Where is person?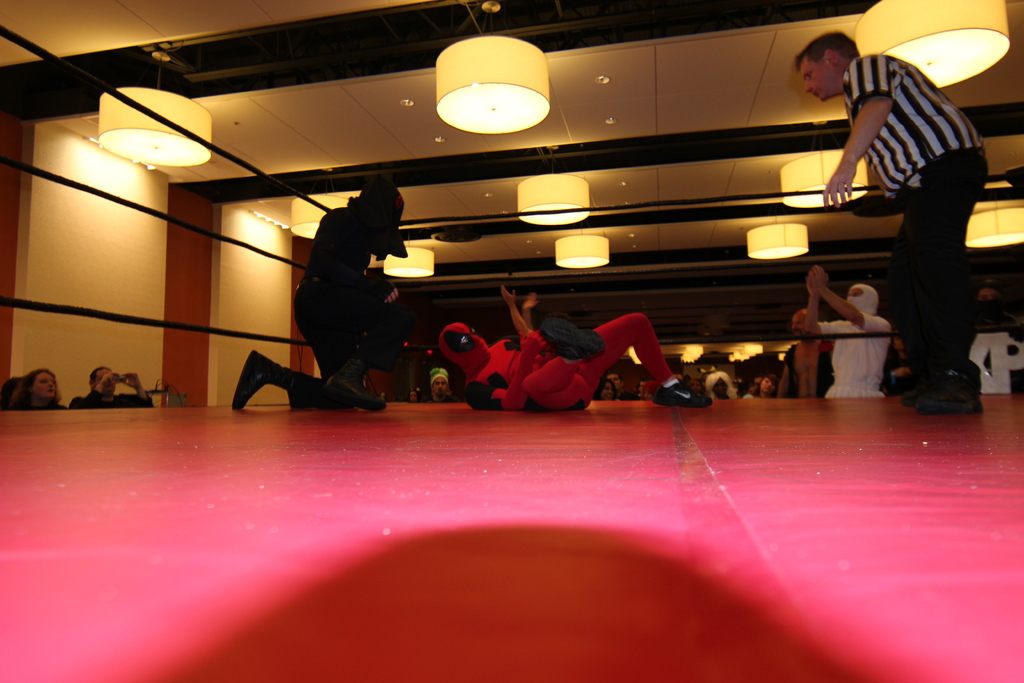
x1=66, y1=365, x2=155, y2=413.
